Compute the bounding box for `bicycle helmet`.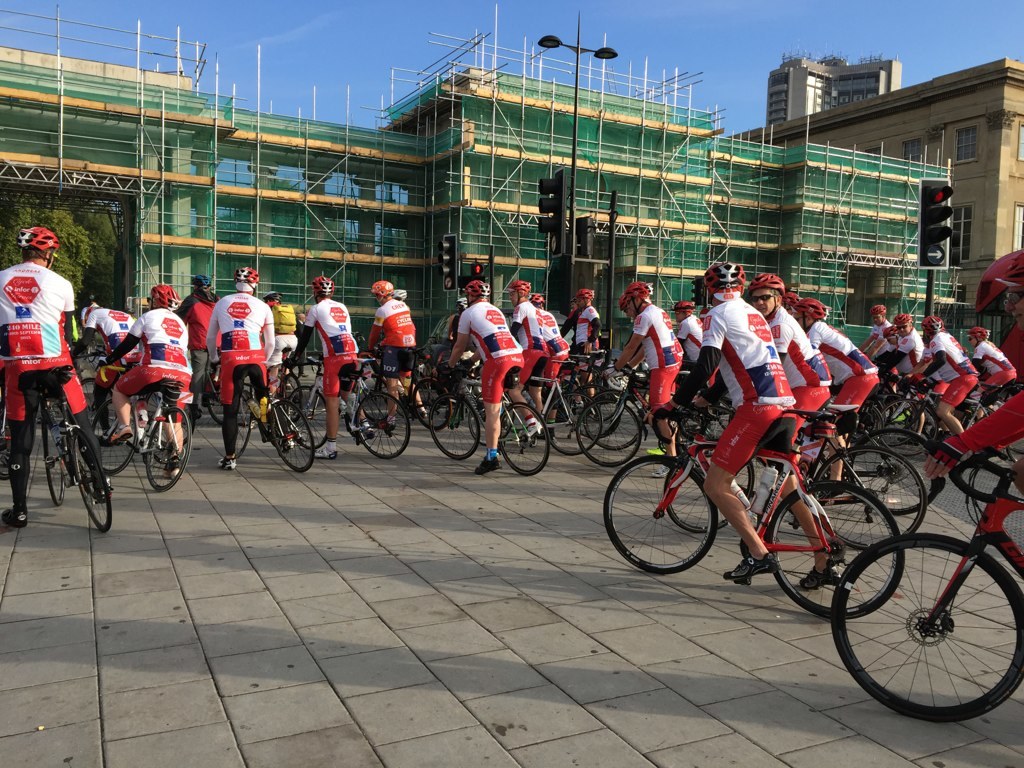
bbox=(678, 301, 691, 310).
